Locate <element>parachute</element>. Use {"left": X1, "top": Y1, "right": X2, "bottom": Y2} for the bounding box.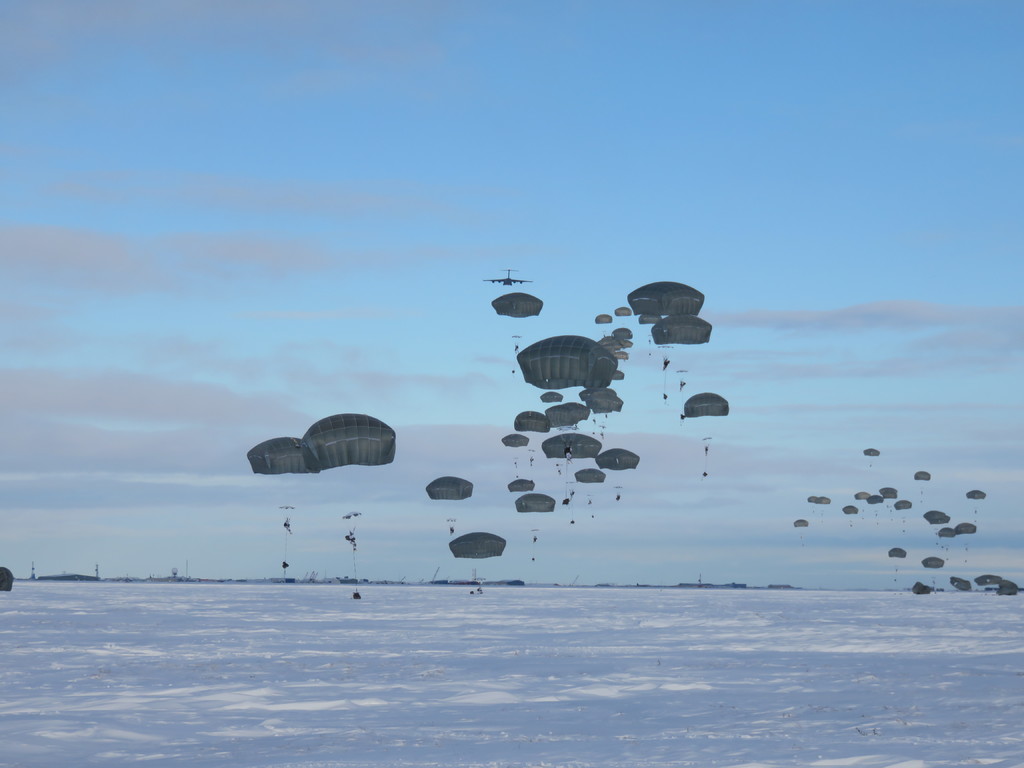
{"left": 299, "top": 412, "right": 393, "bottom": 597}.
